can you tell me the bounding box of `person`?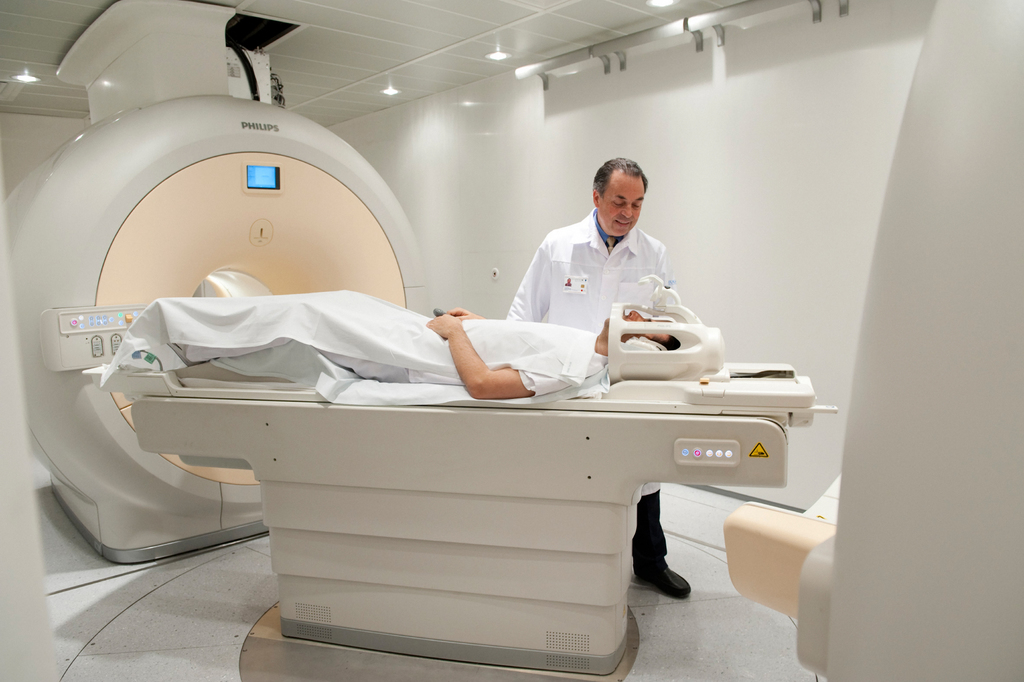
box=[129, 282, 682, 402].
